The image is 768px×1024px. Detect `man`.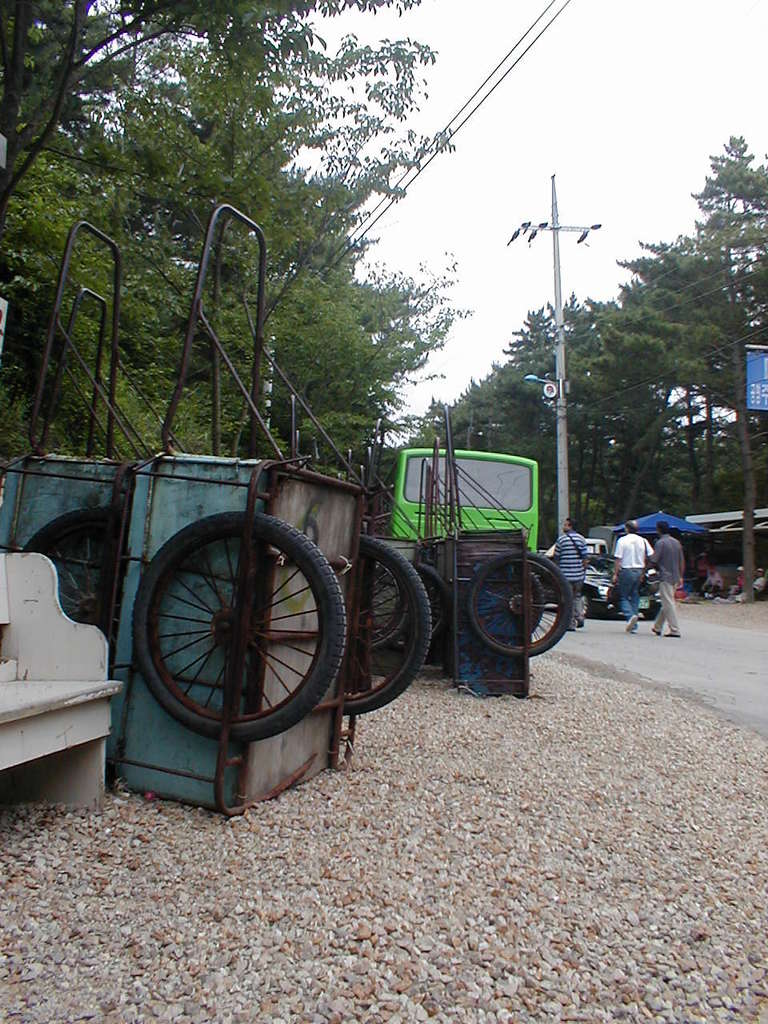
Detection: 554,517,587,634.
